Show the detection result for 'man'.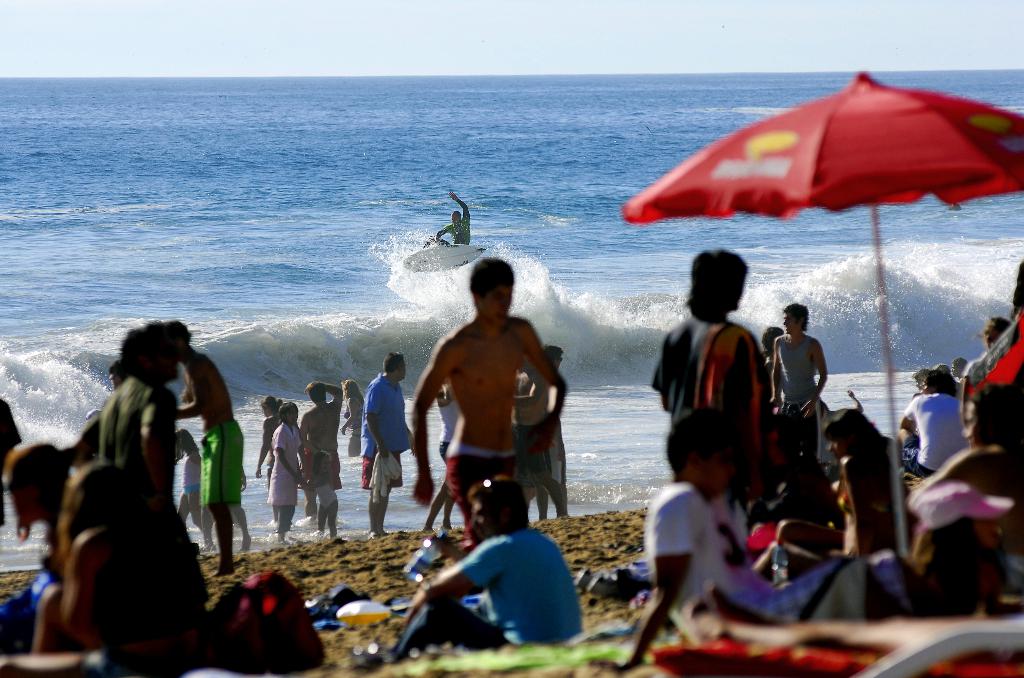
box=[652, 251, 773, 511].
